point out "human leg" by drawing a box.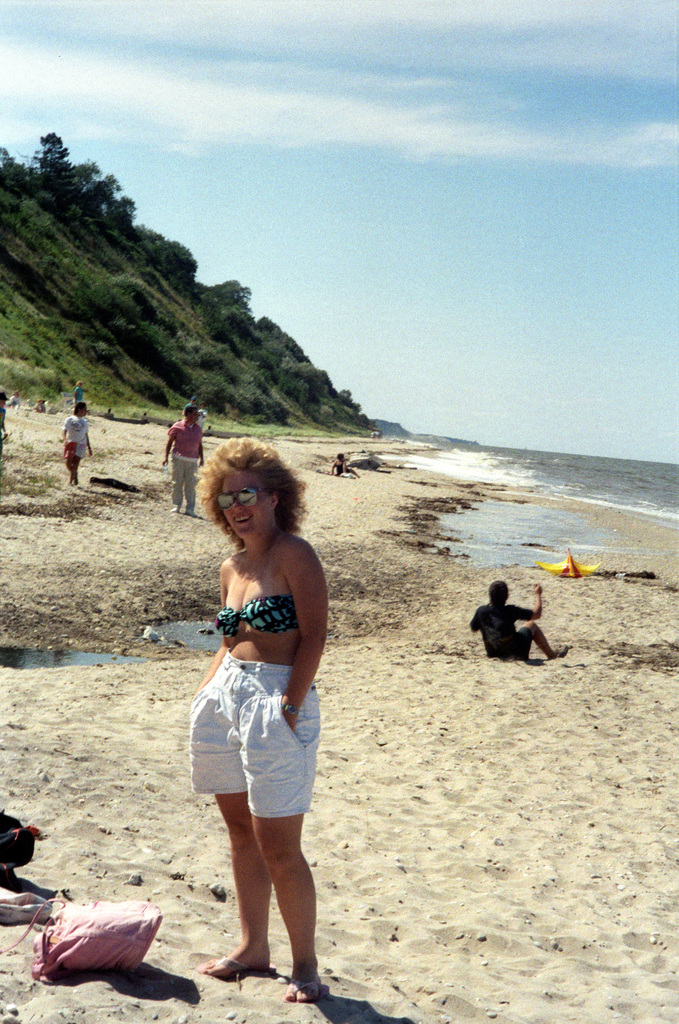
bbox(209, 799, 270, 975).
